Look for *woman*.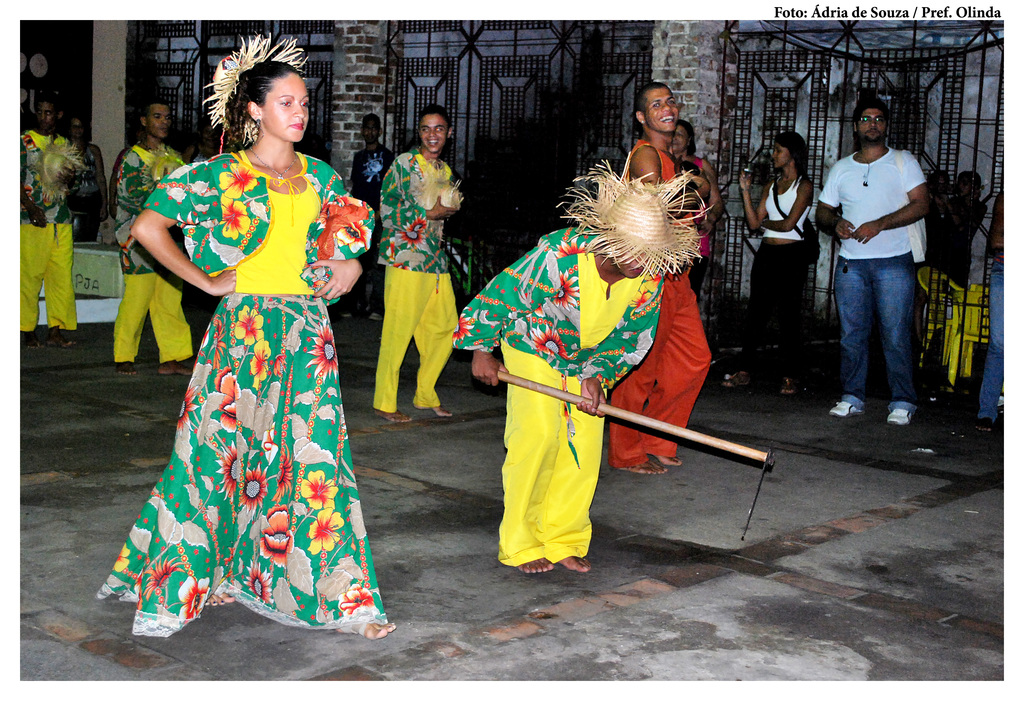
Found: <box>726,124,832,418</box>.
